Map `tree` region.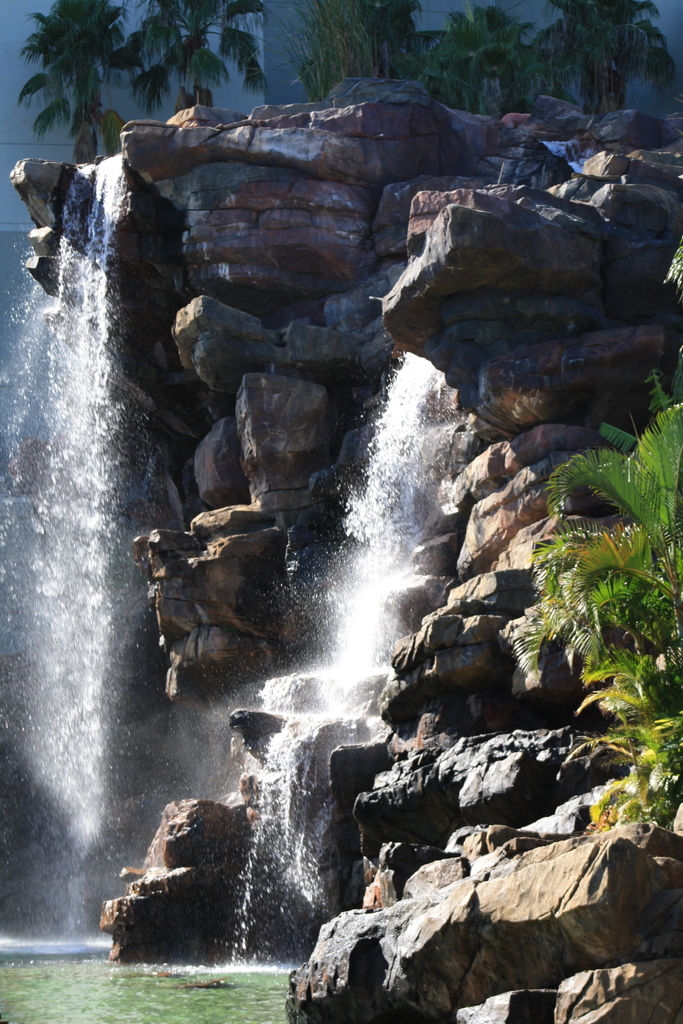
Mapped to 16,0,270,159.
